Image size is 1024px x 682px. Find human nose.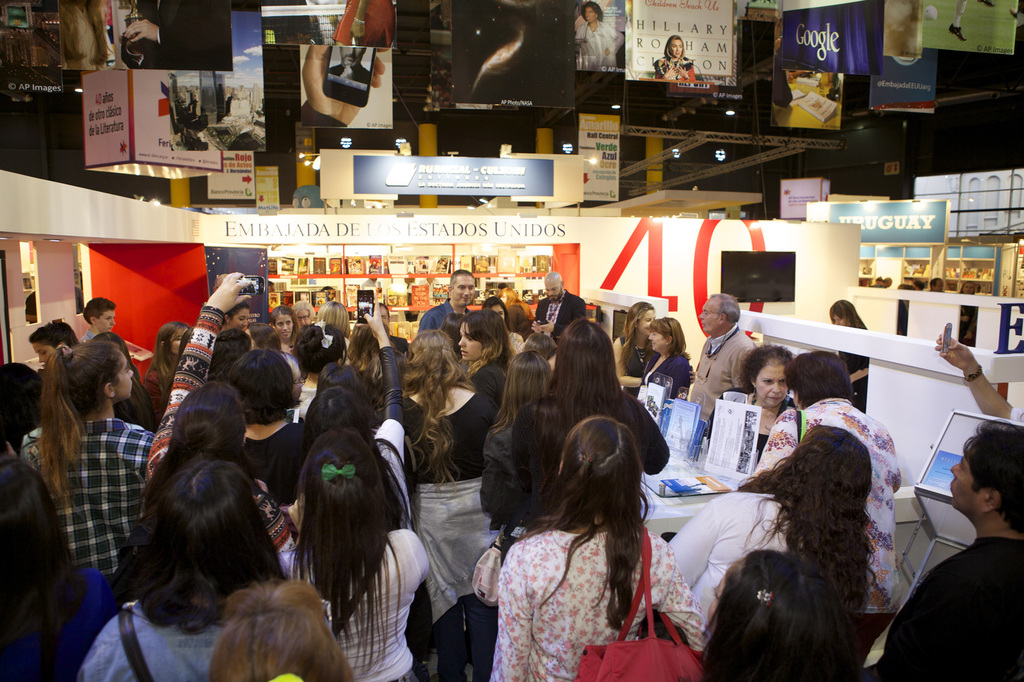
<bbox>129, 371, 133, 376</bbox>.
